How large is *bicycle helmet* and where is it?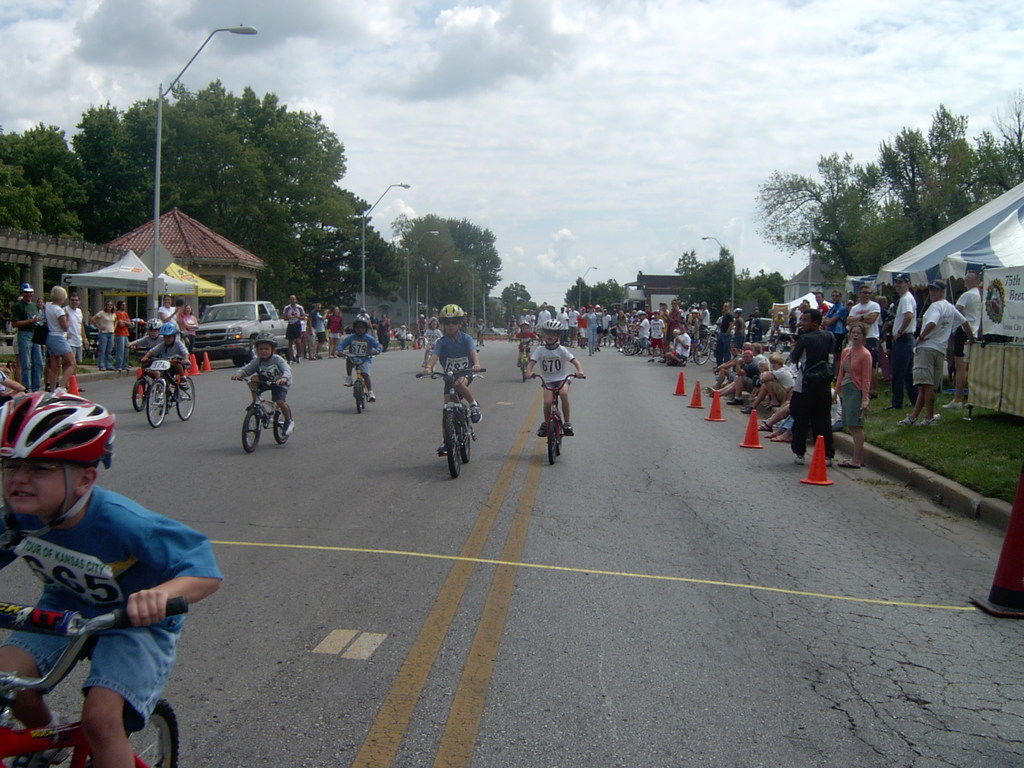
Bounding box: select_region(536, 319, 561, 328).
